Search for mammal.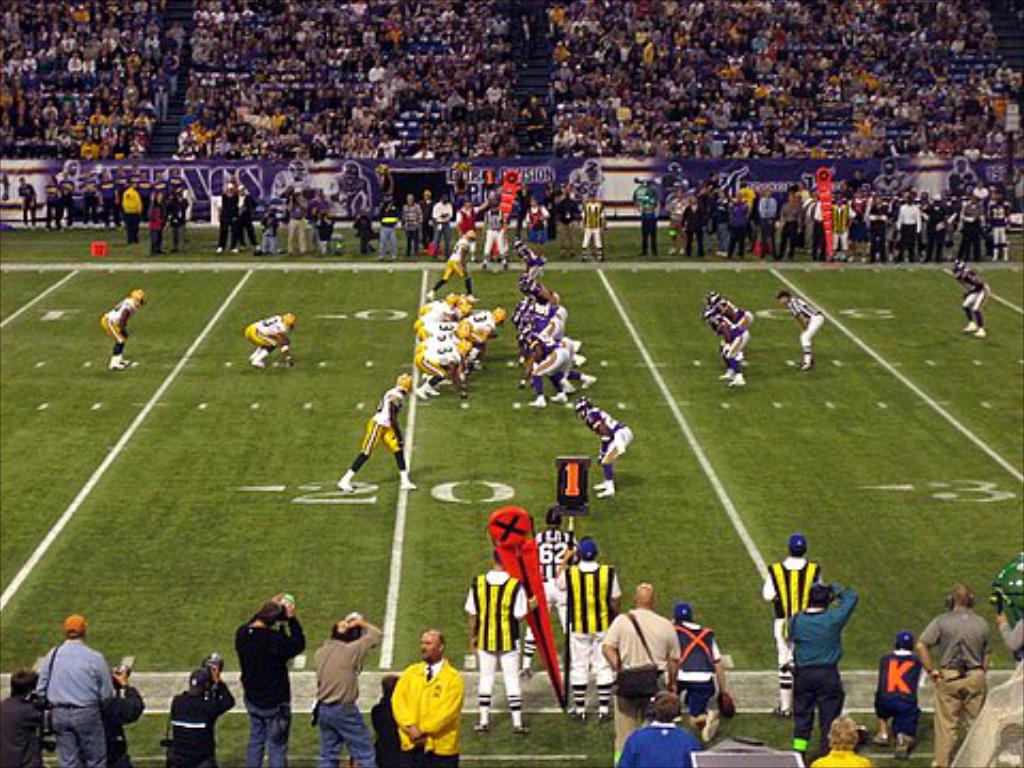
Found at (x1=102, y1=286, x2=147, y2=373).
